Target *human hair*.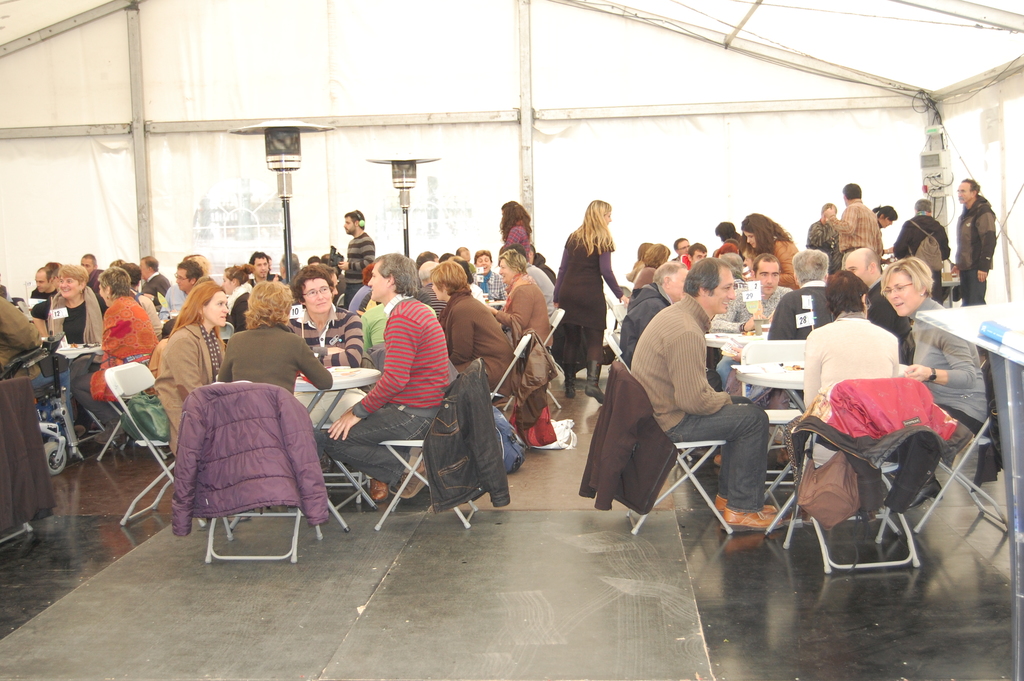
Target region: 842, 183, 865, 198.
